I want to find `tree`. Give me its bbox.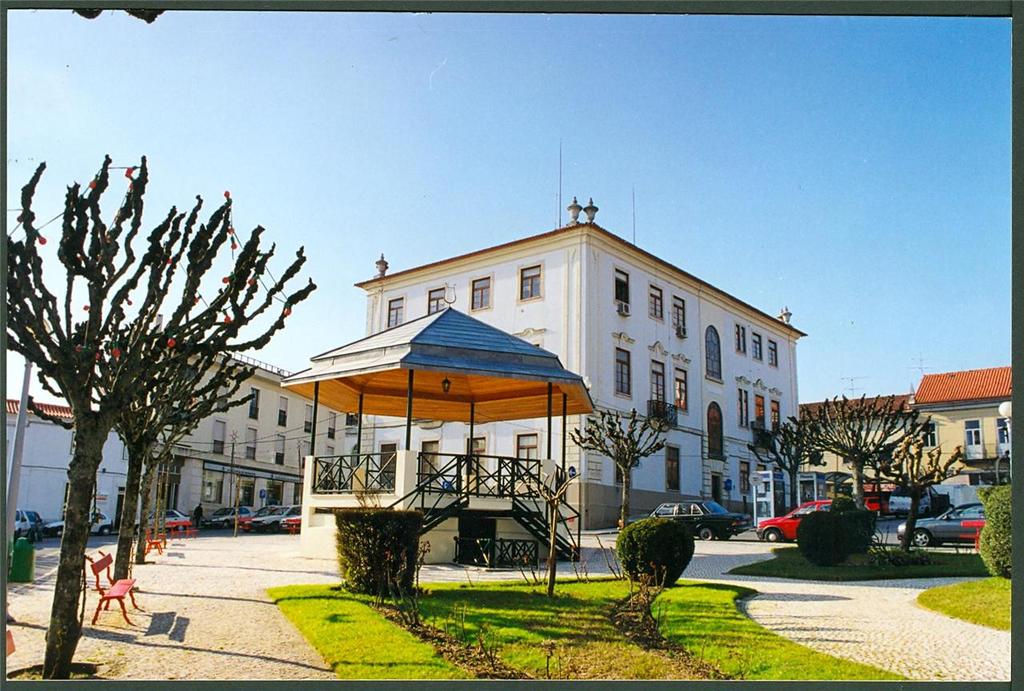
[left=878, top=429, right=969, bottom=546].
